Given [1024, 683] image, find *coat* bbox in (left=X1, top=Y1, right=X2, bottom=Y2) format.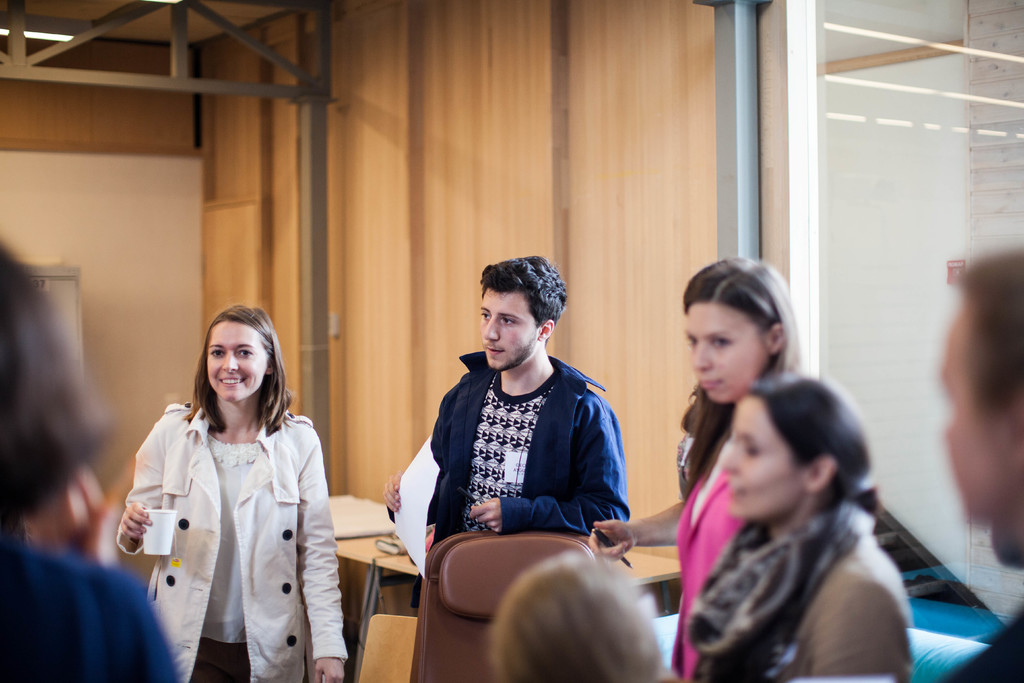
(left=118, top=351, right=328, bottom=673).
